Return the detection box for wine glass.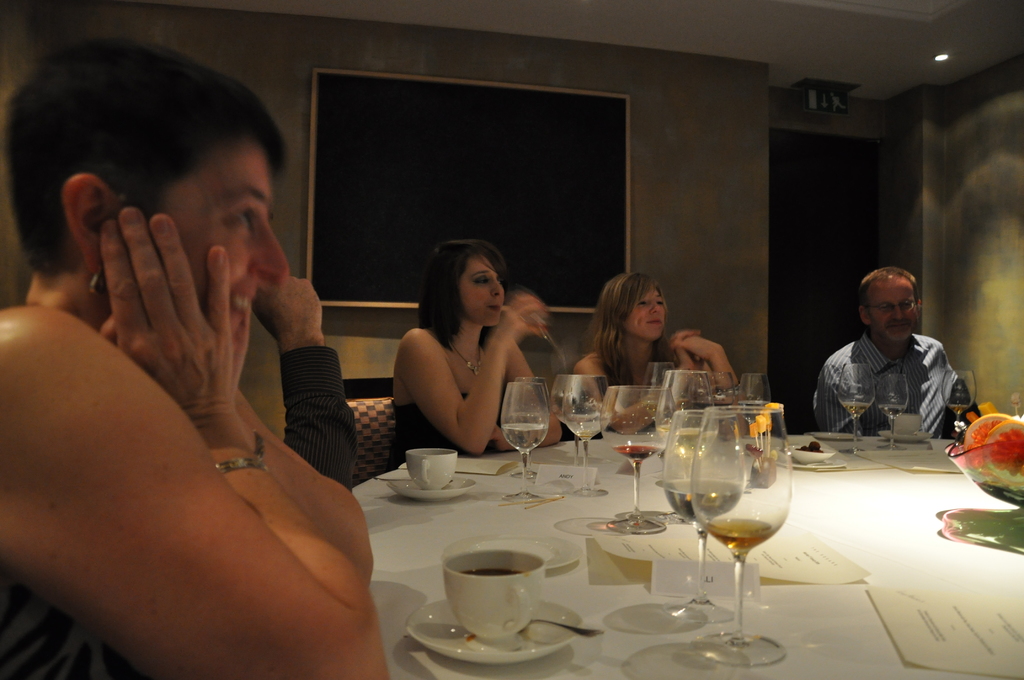
x1=879, y1=376, x2=909, y2=446.
